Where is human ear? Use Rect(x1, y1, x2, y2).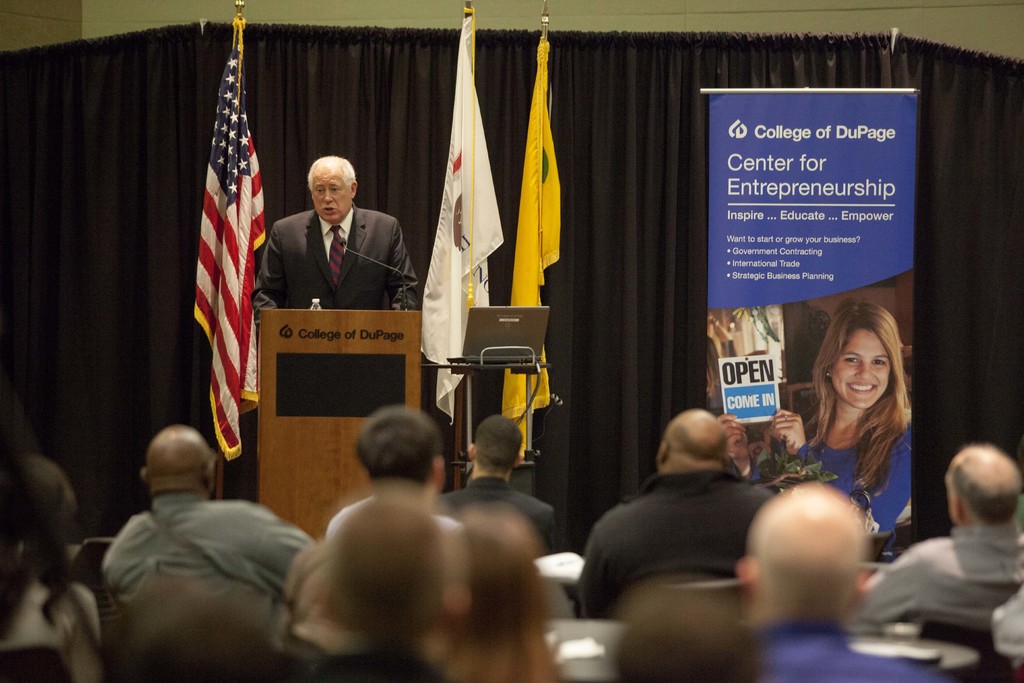
Rect(435, 454, 448, 486).
